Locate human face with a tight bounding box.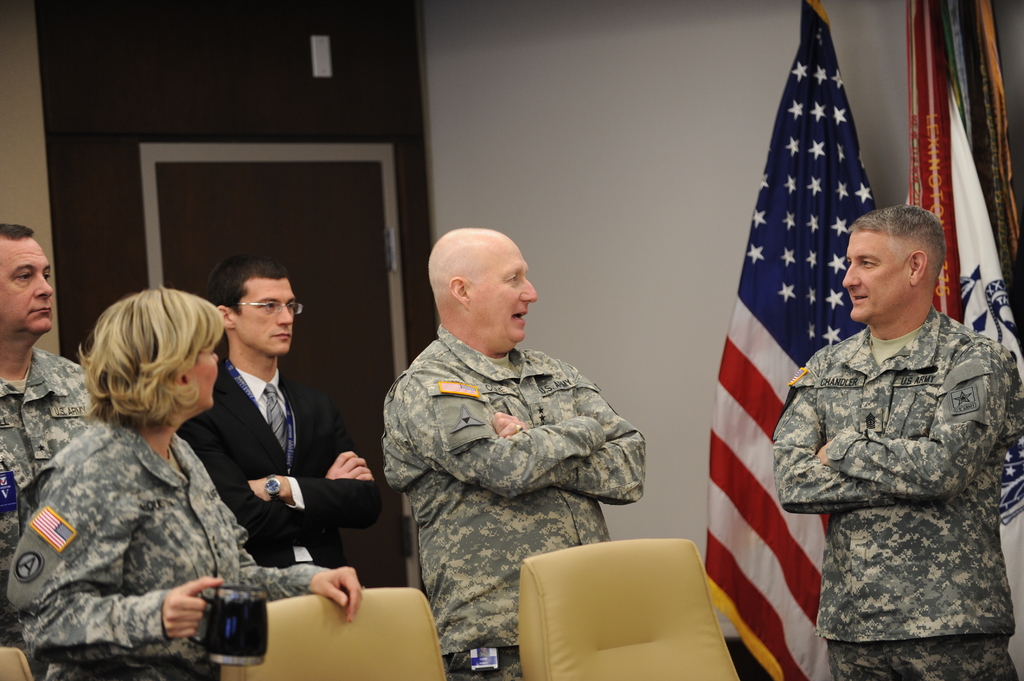
(x1=1, y1=235, x2=55, y2=332).
